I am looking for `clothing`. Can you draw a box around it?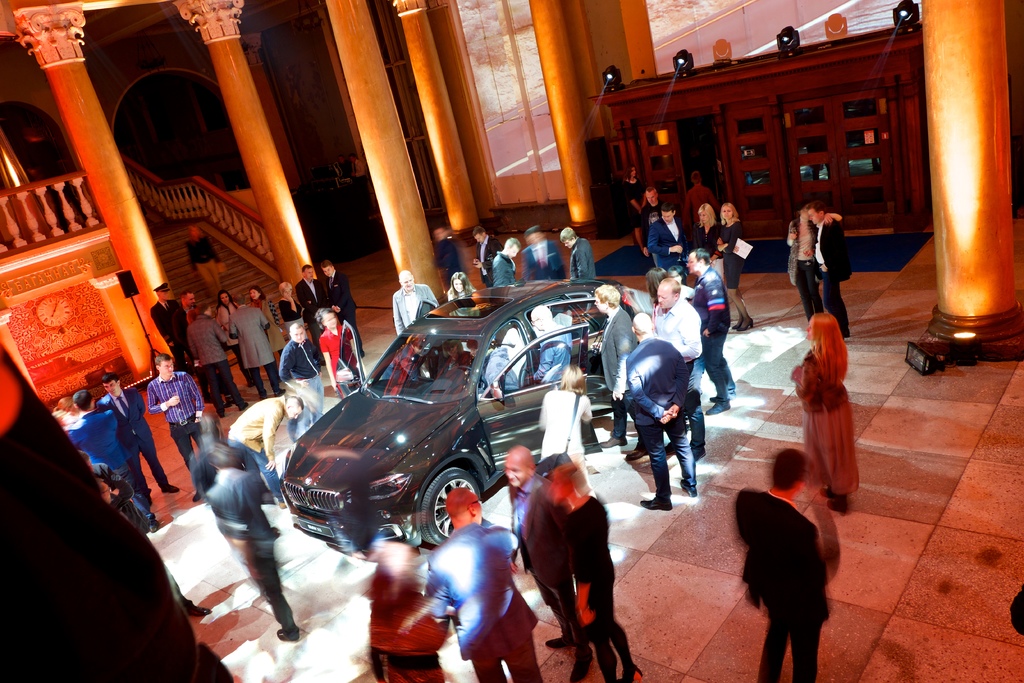
Sure, the bounding box is (191, 237, 222, 295).
